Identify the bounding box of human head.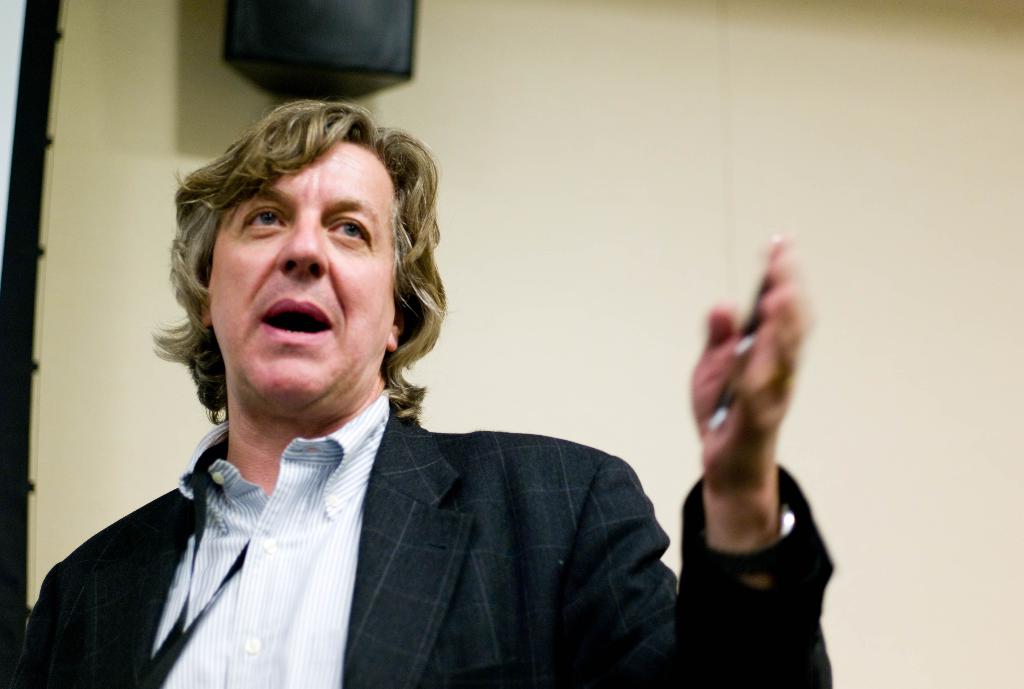
l=161, t=102, r=436, b=422.
